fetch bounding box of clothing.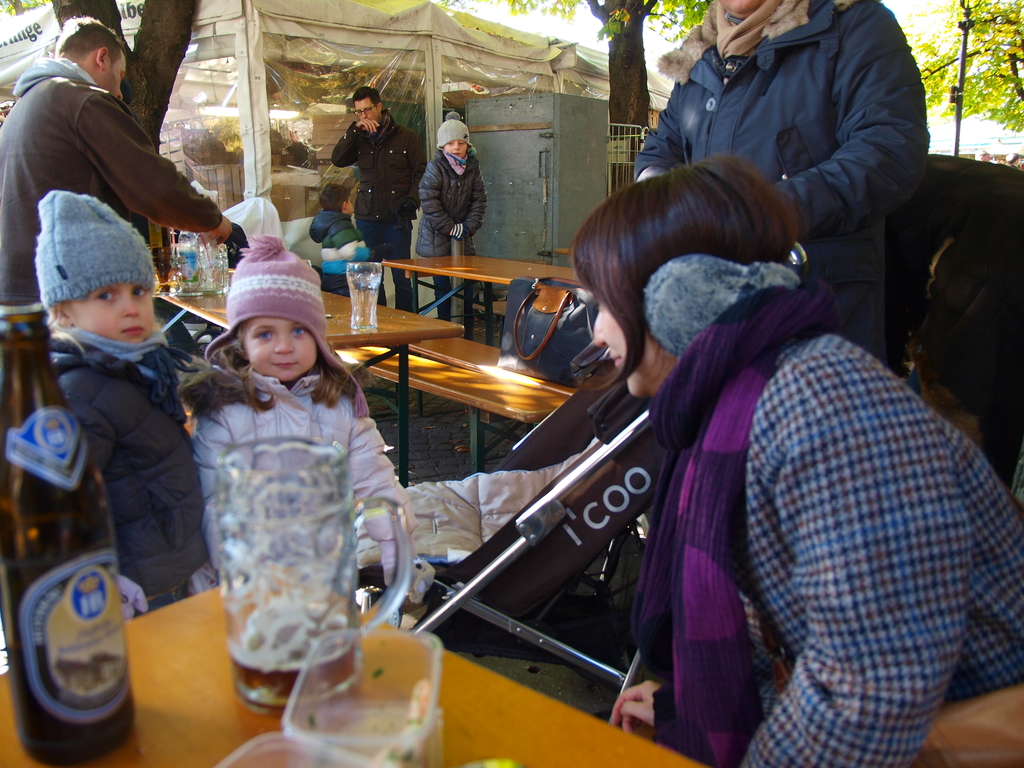
Bbox: box=[637, 0, 956, 275].
